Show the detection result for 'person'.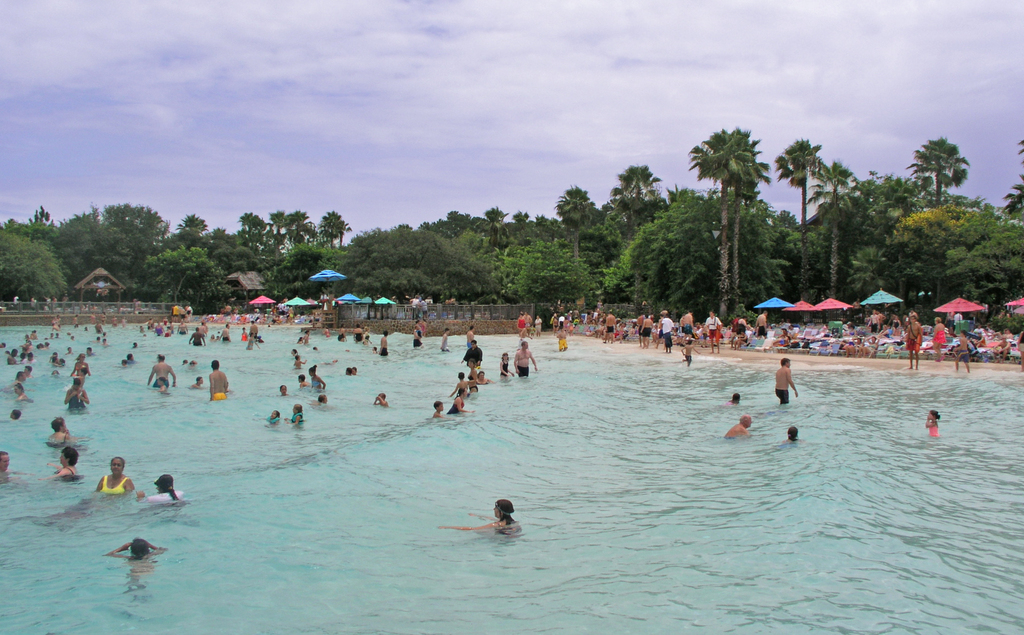
x1=139, y1=474, x2=190, y2=503.
